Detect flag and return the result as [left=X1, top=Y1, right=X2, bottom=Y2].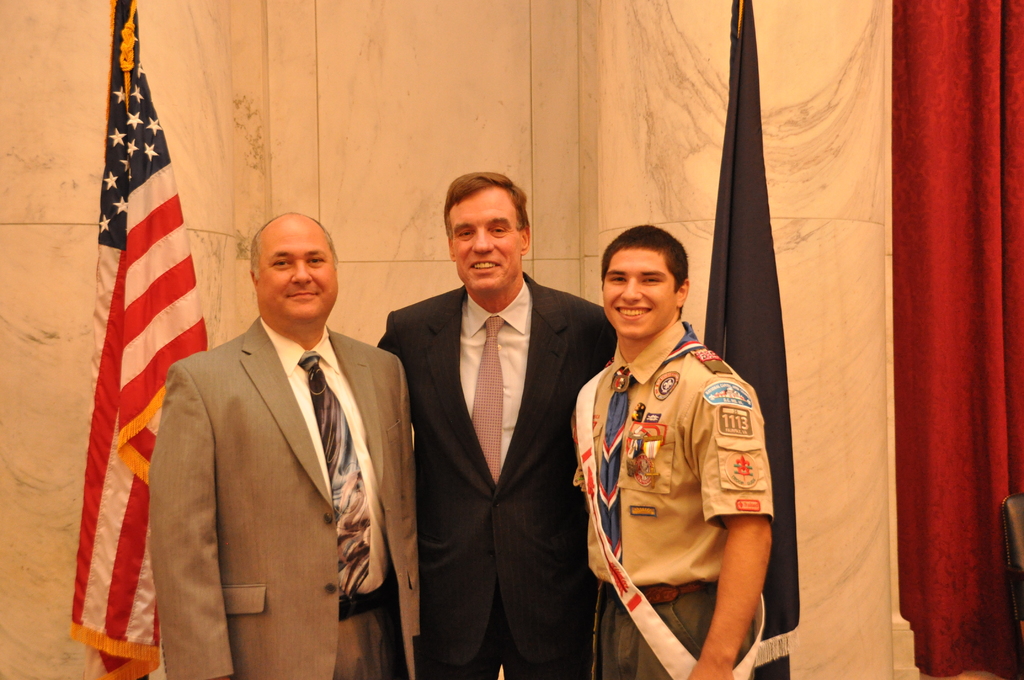
[left=696, top=0, right=803, bottom=679].
